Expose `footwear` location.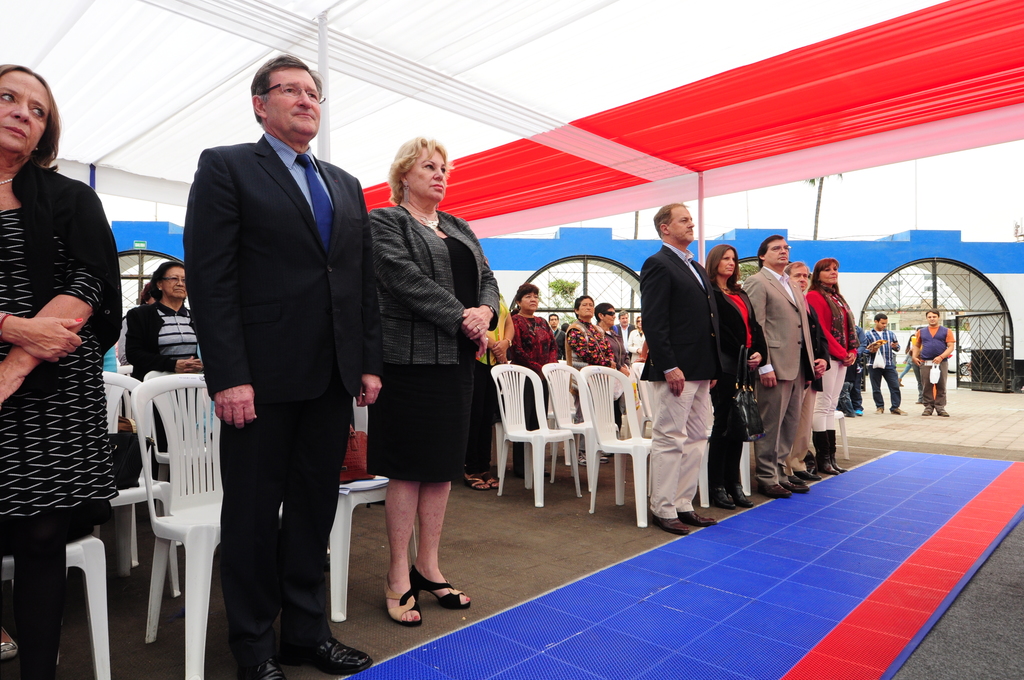
Exposed at Rect(234, 645, 289, 679).
